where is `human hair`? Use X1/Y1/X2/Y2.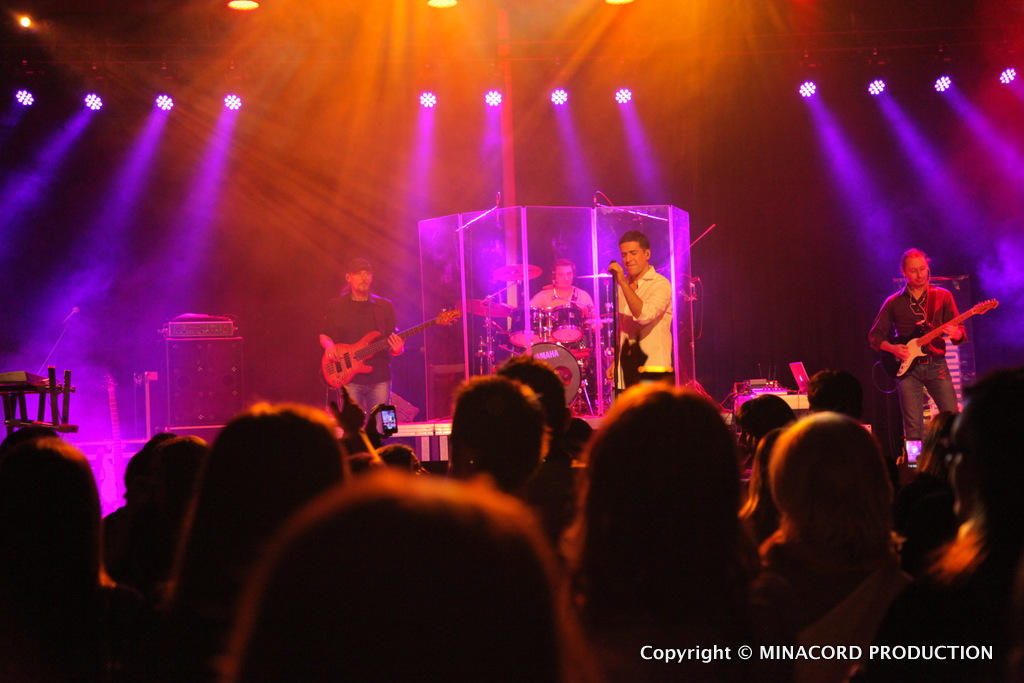
900/248/928/271.
